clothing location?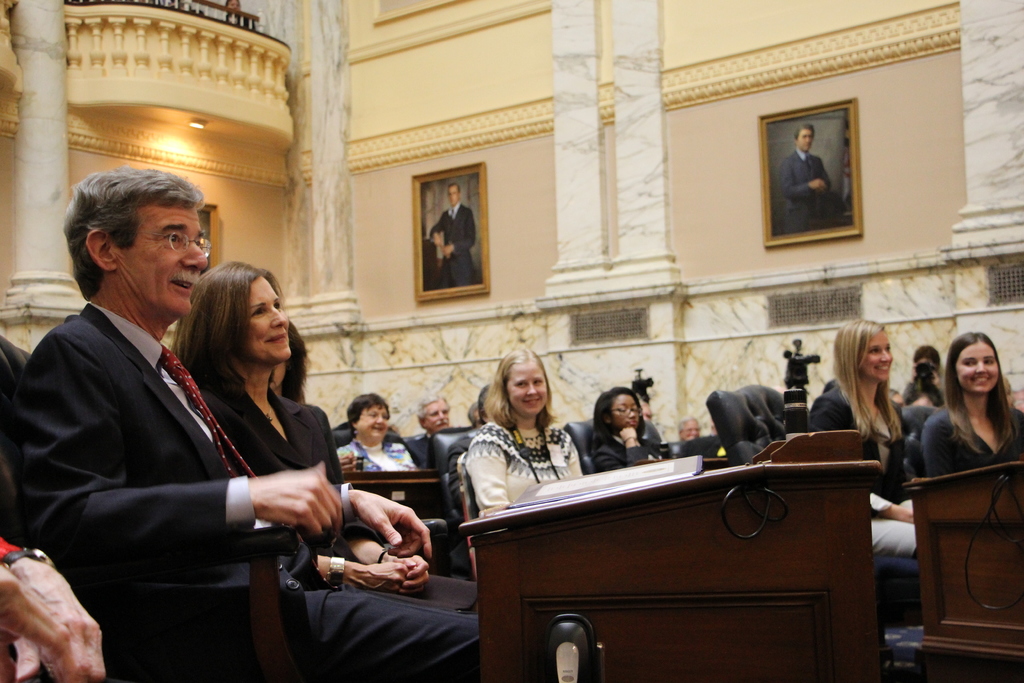
box=[921, 392, 1023, 482]
